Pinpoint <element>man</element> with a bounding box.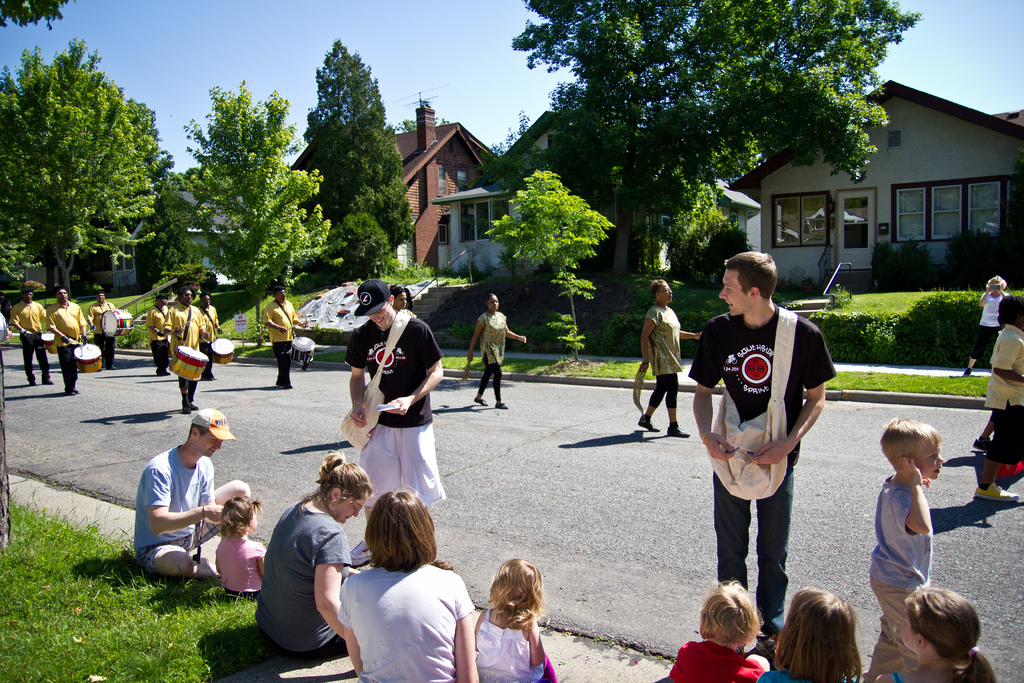
select_region(194, 283, 219, 377).
